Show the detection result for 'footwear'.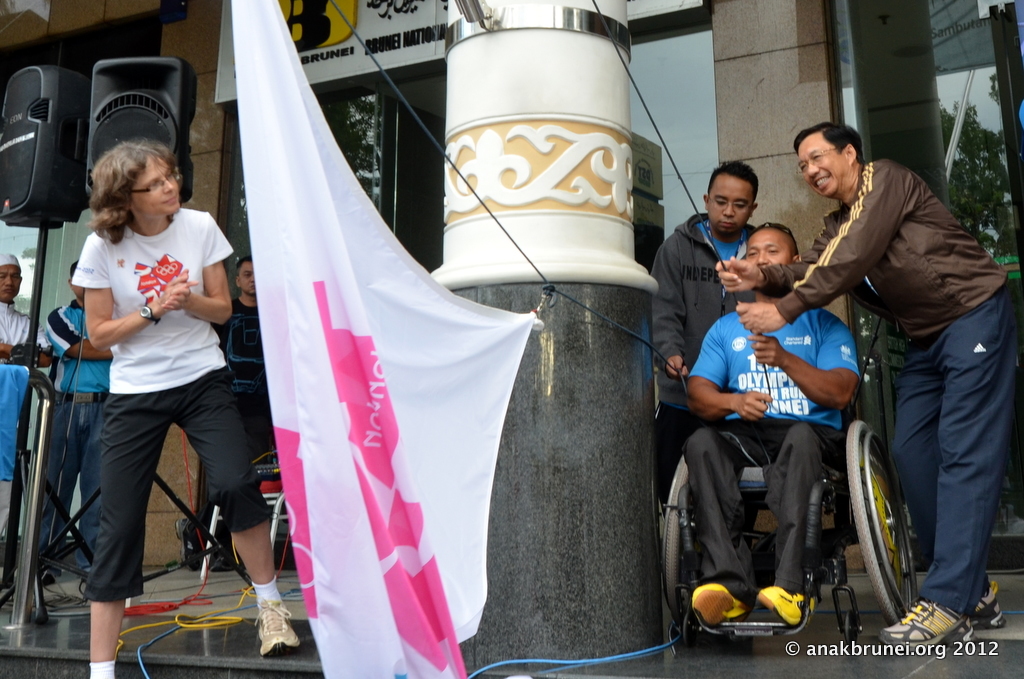
<bbox>880, 603, 977, 648</bbox>.
